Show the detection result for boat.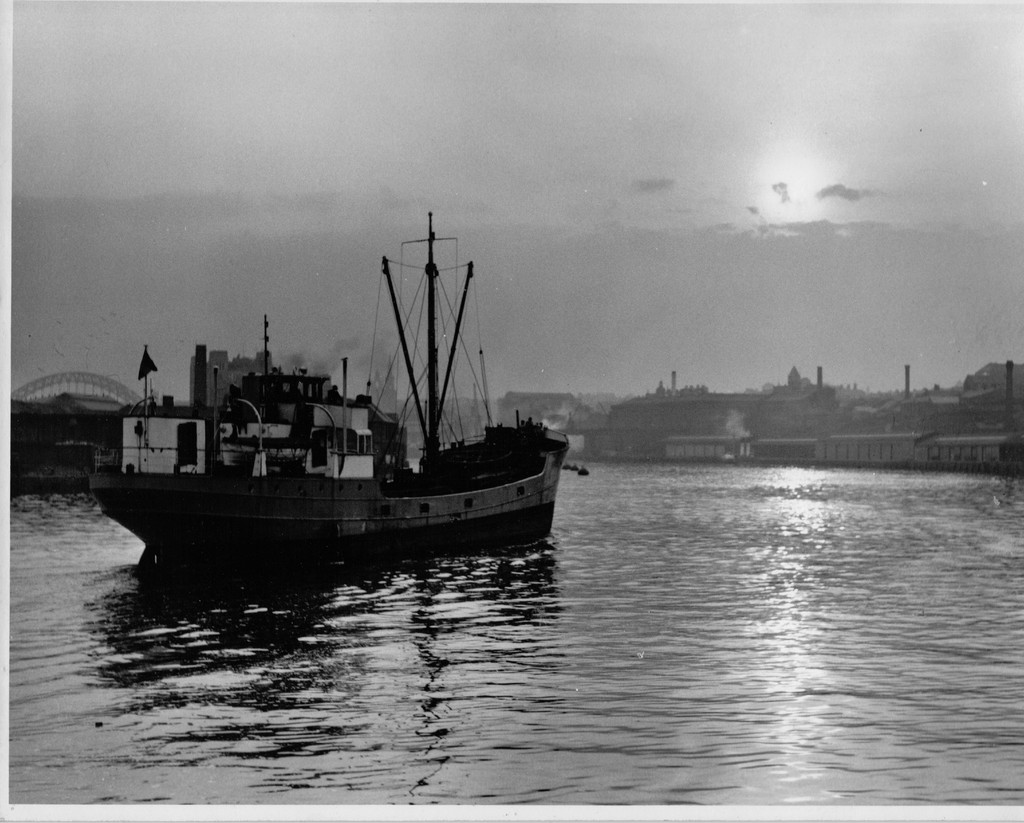
region(83, 204, 571, 586).
